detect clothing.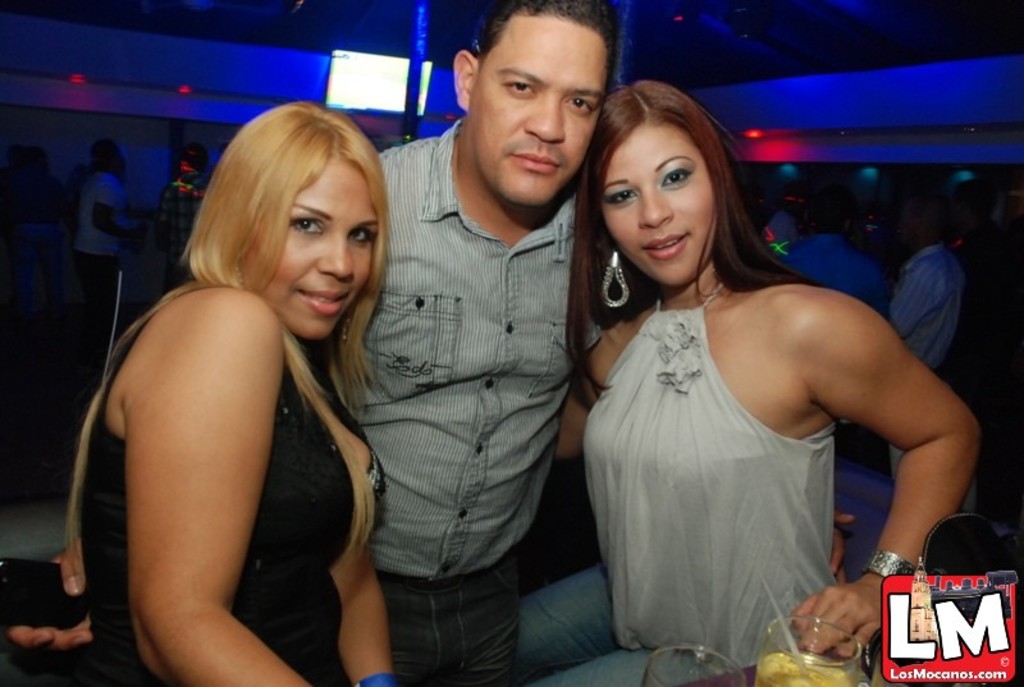
Detected at detection(518, 280, 832, 686).
